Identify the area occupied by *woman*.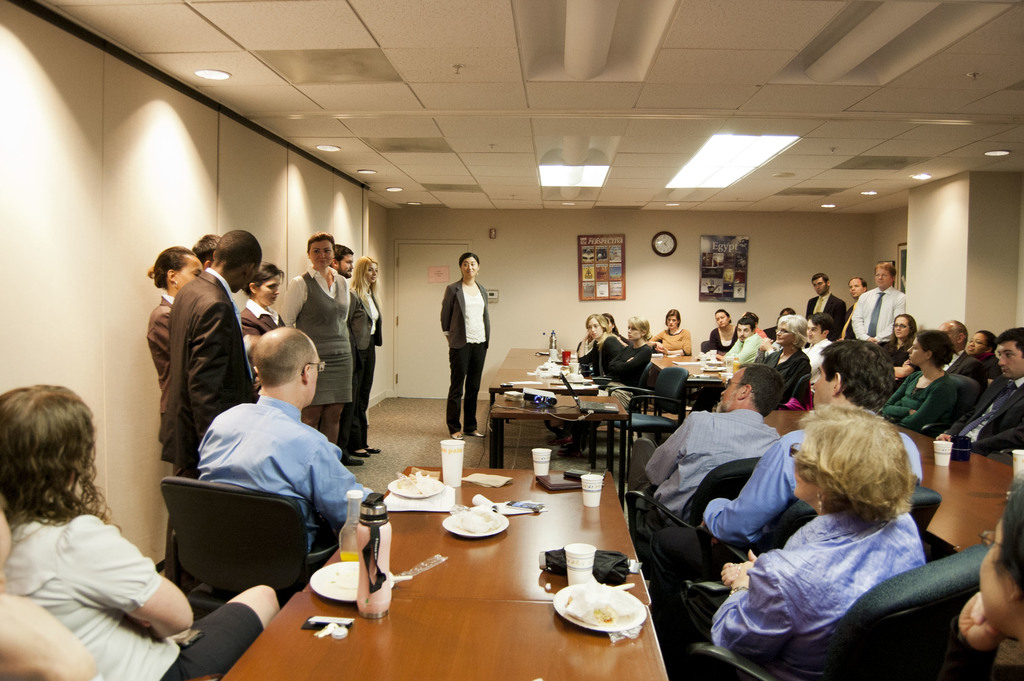
Area: (x1=762, y1=315, x2=812, y2=409).
